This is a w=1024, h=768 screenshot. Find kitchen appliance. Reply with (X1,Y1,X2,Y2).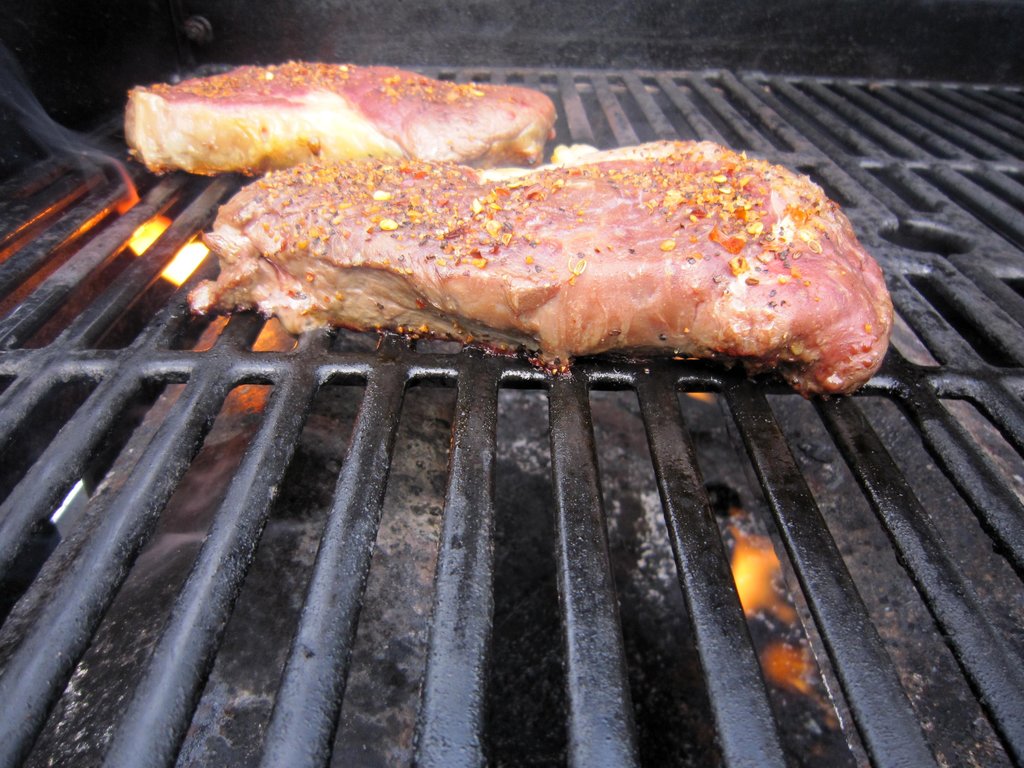
(0,41,1023,715).
